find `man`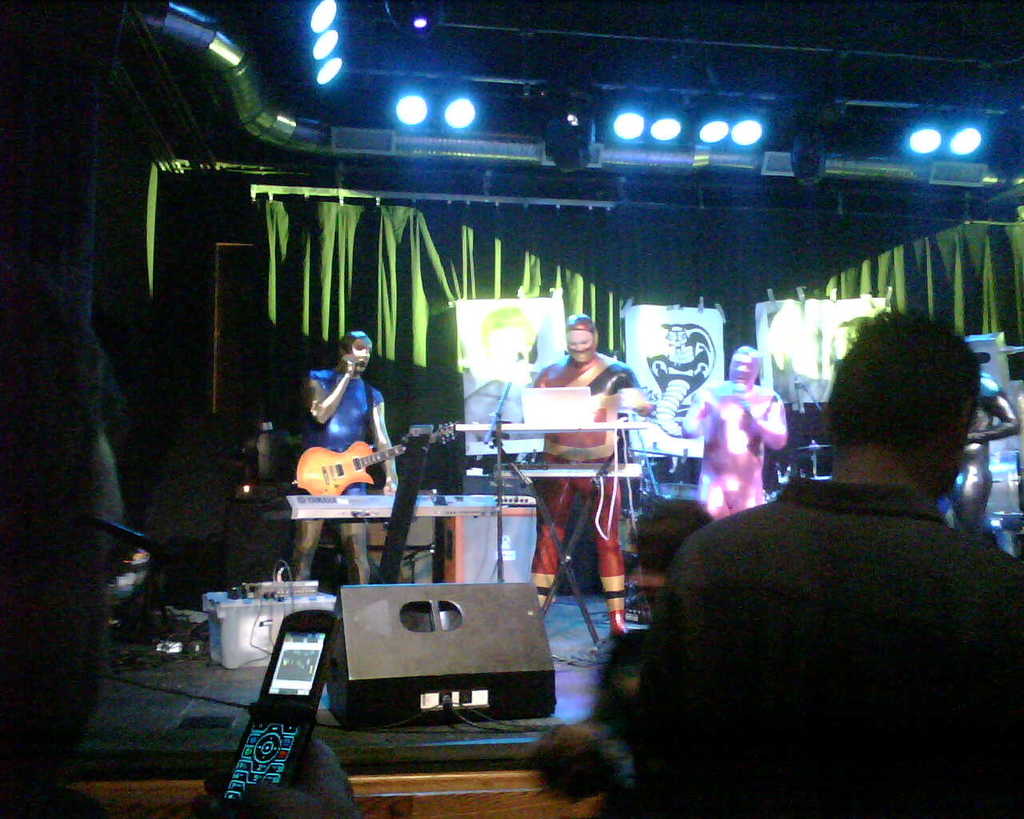
(289, 324, 395, 590)
